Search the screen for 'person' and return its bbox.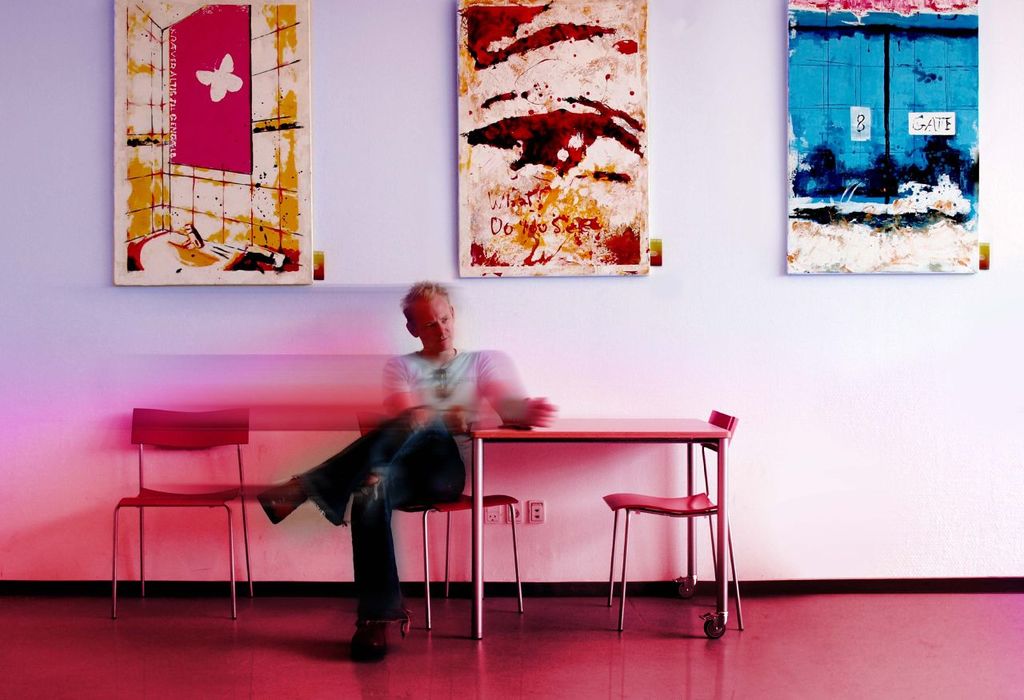
Found: 257, 278, 556, 668.
